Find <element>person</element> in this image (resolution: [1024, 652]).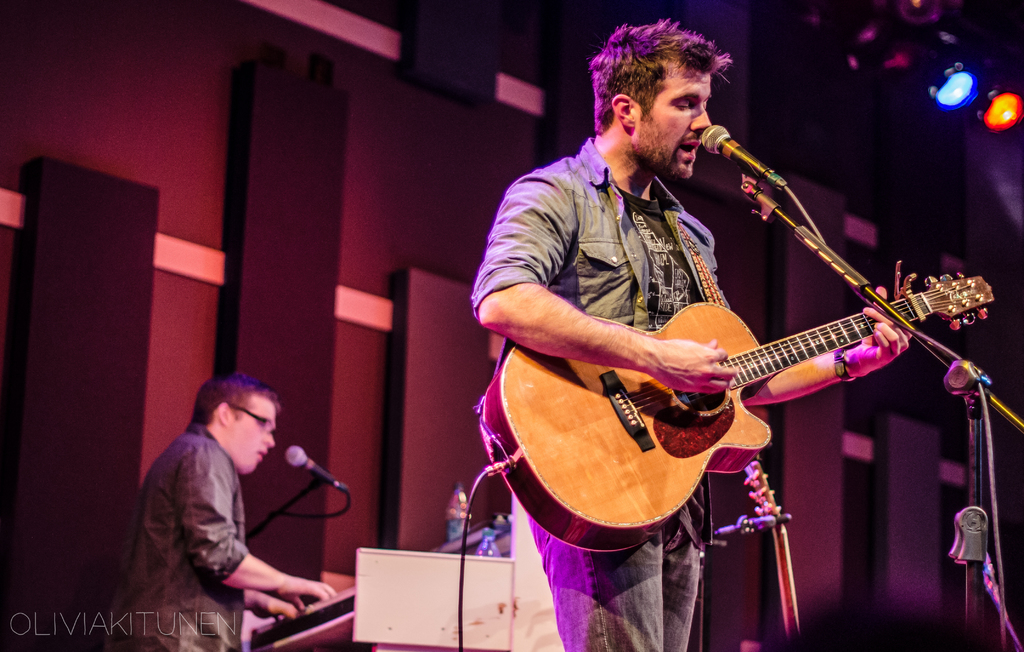
select_region(113, 357, 346, 642).
